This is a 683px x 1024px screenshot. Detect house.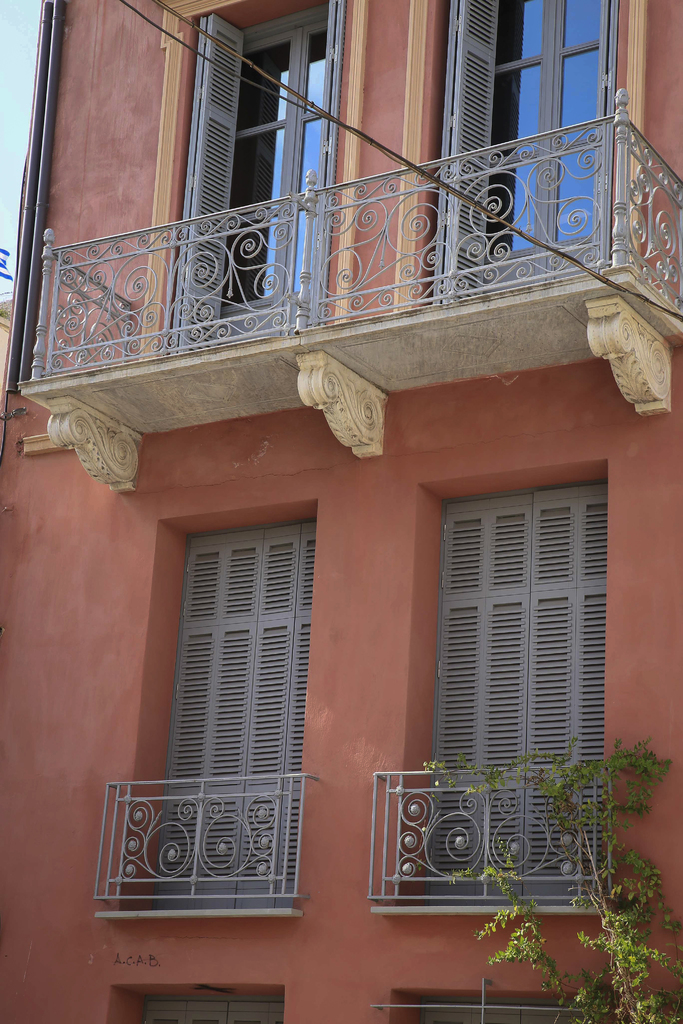
(0, 74, 682, 1023).
